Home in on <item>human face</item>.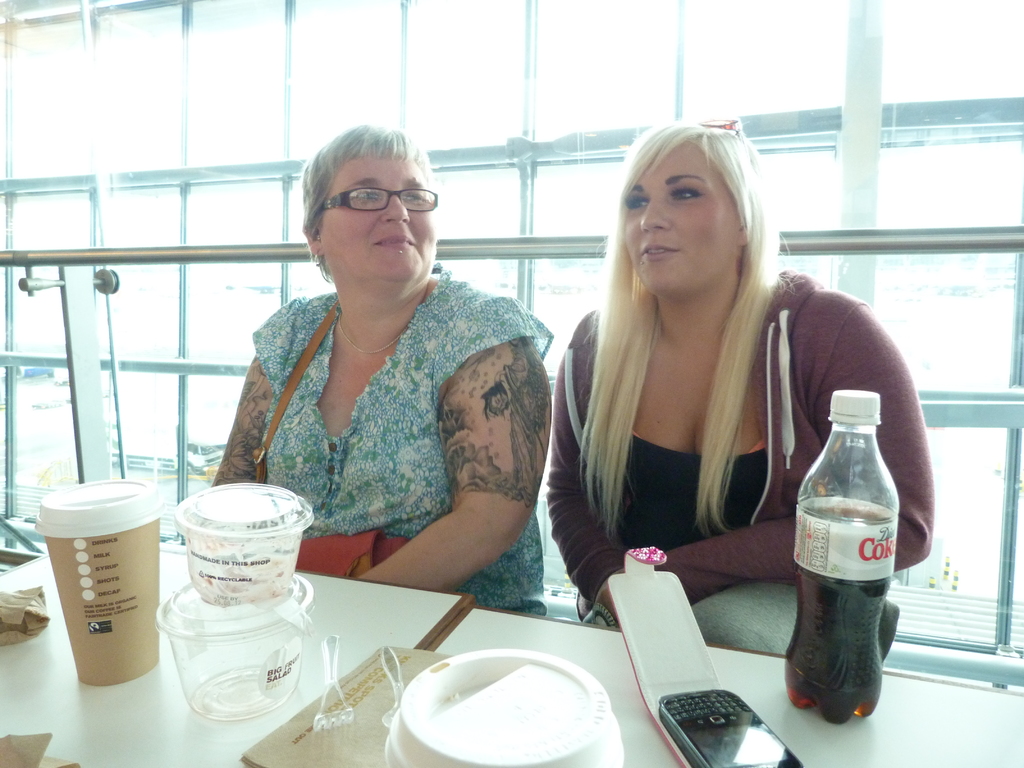
Homed in at bbox(313, 150, 439, 278).
